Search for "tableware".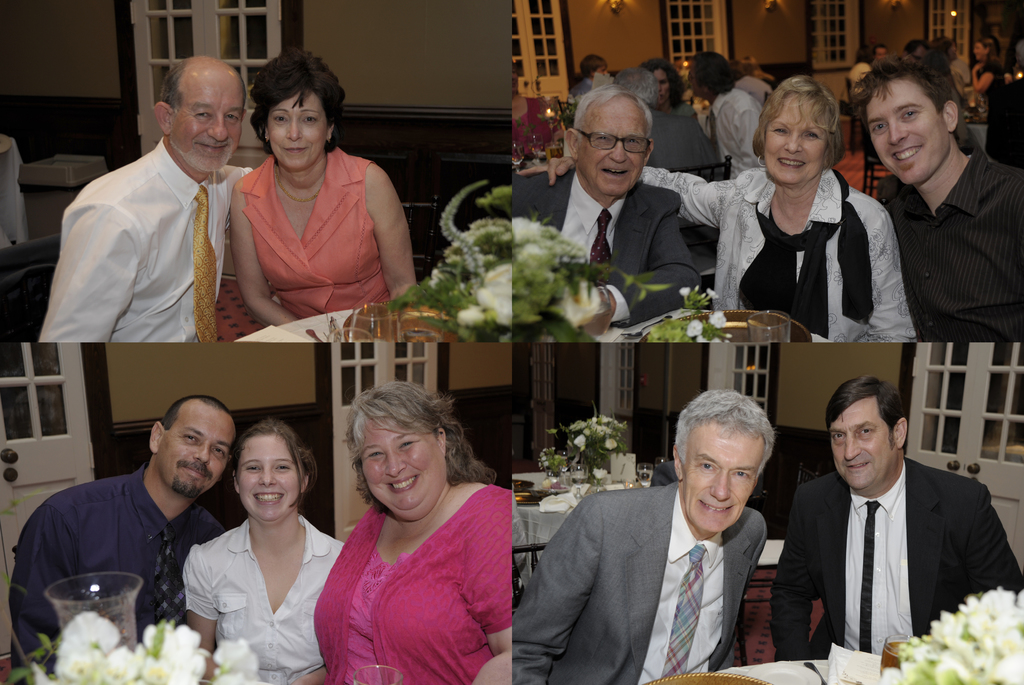
Found at (left=877, top=633, right=916, bottom=684).
